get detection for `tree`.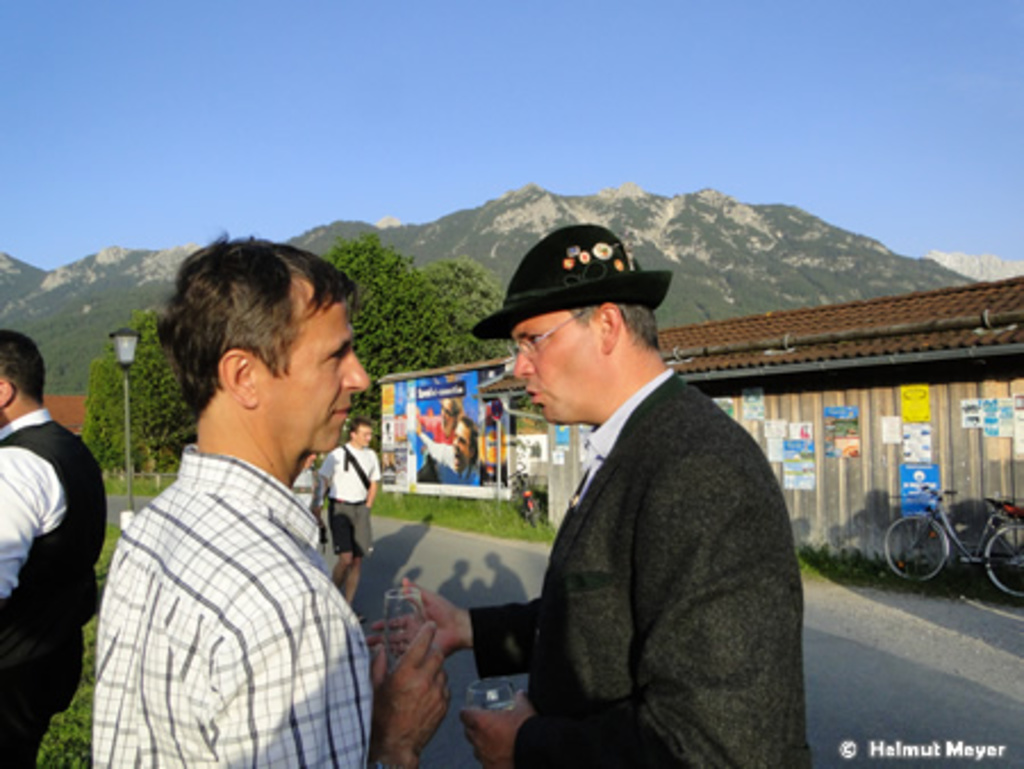
Detection: [80,241,517,473].
